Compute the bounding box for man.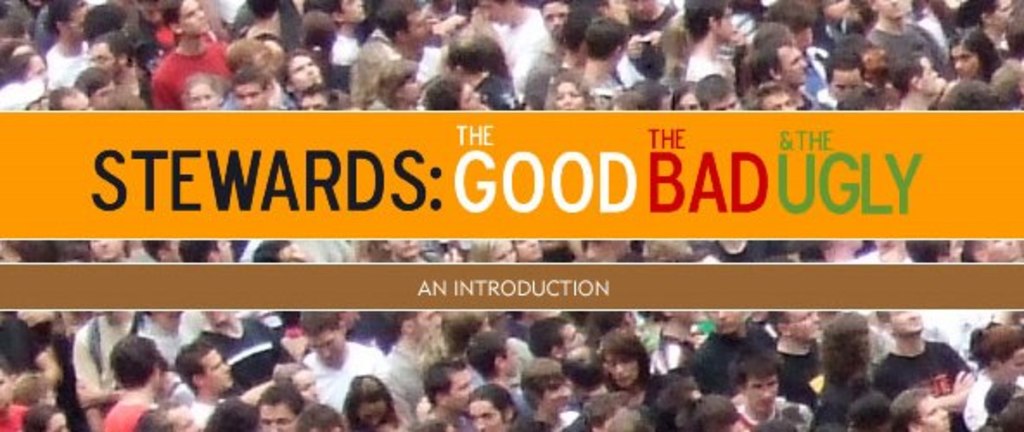
rect(171, 339, 234, 430).
